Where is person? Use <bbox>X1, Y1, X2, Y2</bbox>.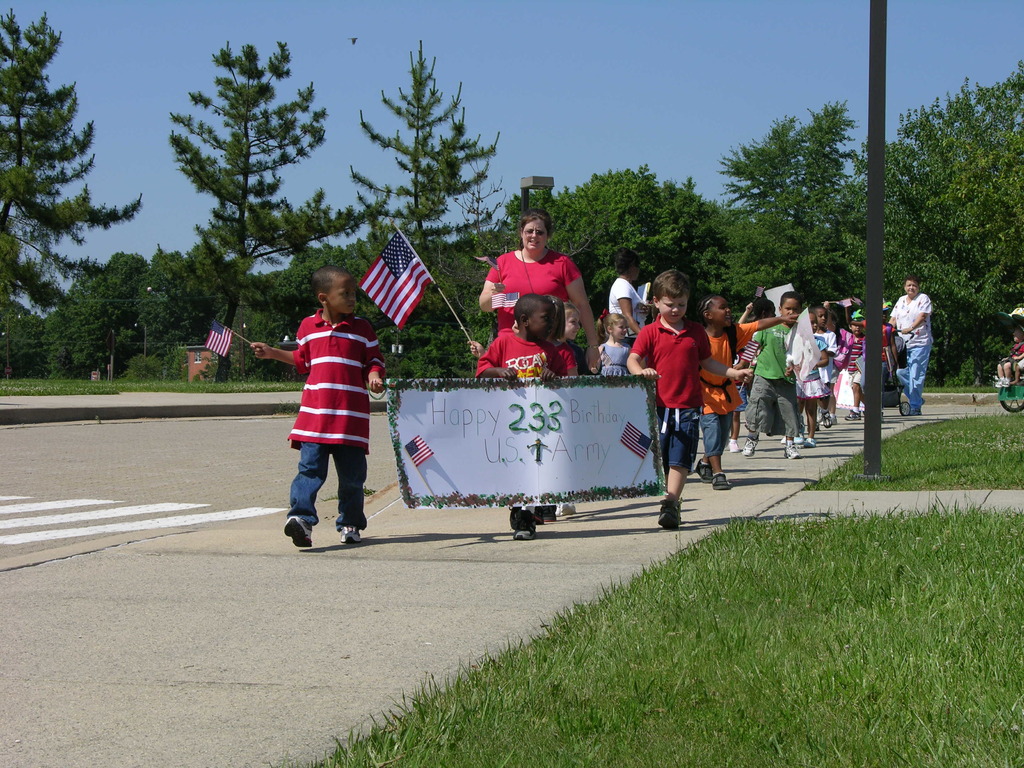
<bbox>993, 327, 1023, 390</bbox>.
